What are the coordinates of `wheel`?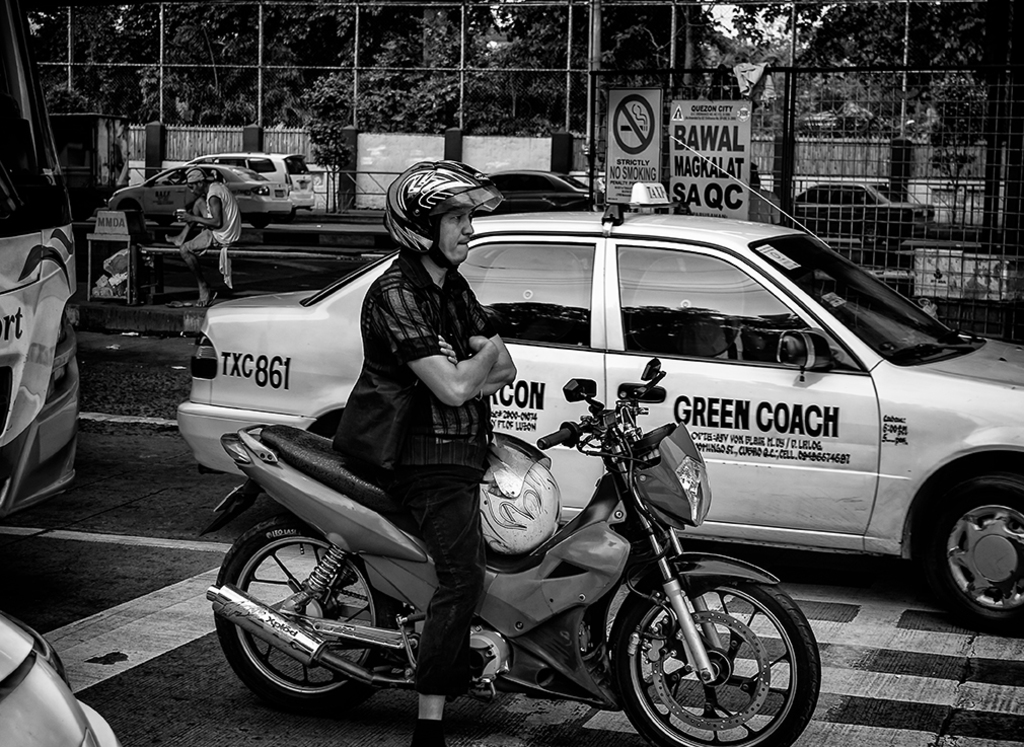
left=916, top=475, right=1023, bottom=634.
